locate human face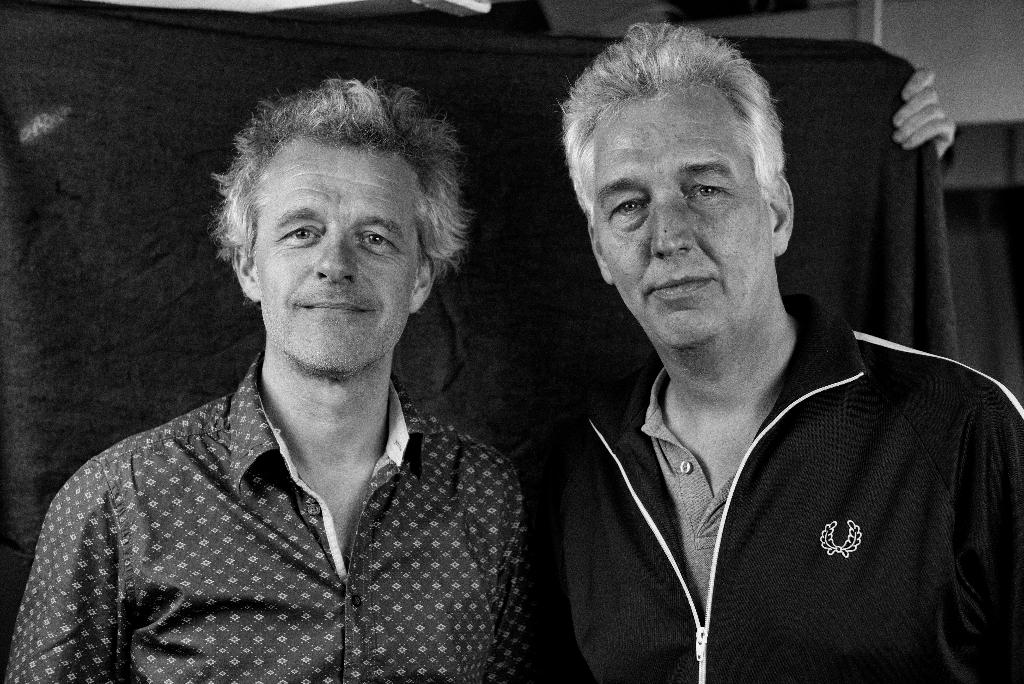
591, 85, 768, 341
